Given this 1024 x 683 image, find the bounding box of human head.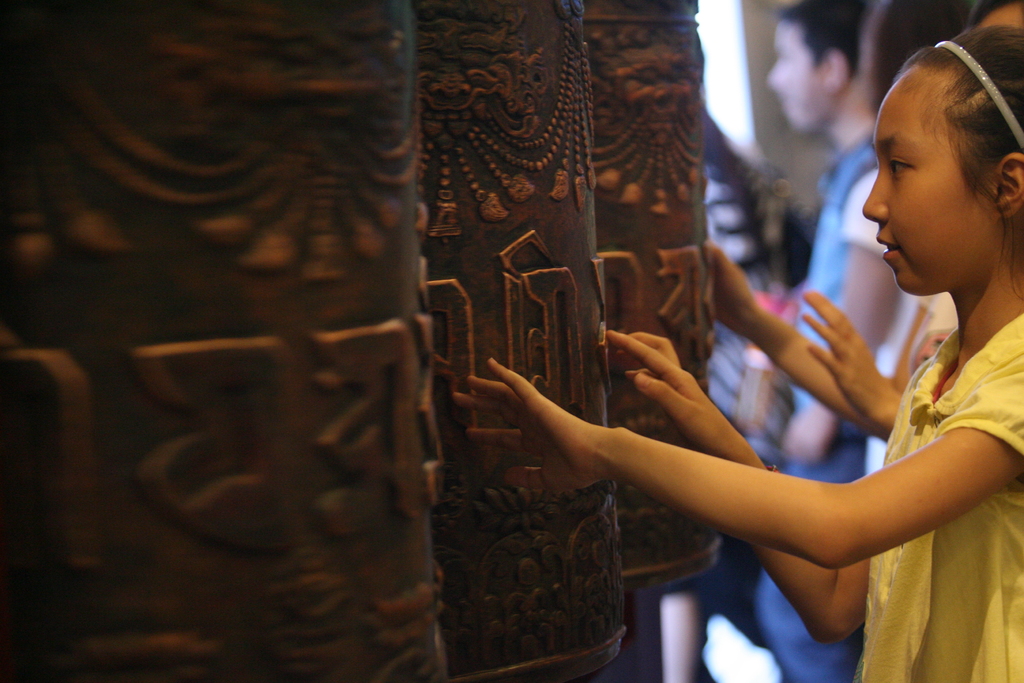
bbox=[968, 0, 1023, 33].
